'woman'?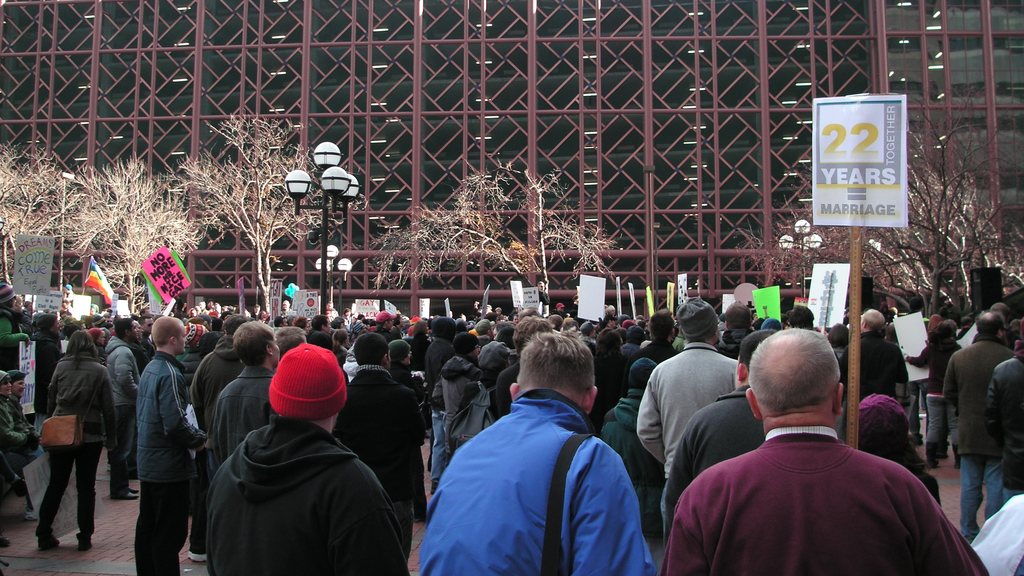
l=86, t=323, r=107, b=362
